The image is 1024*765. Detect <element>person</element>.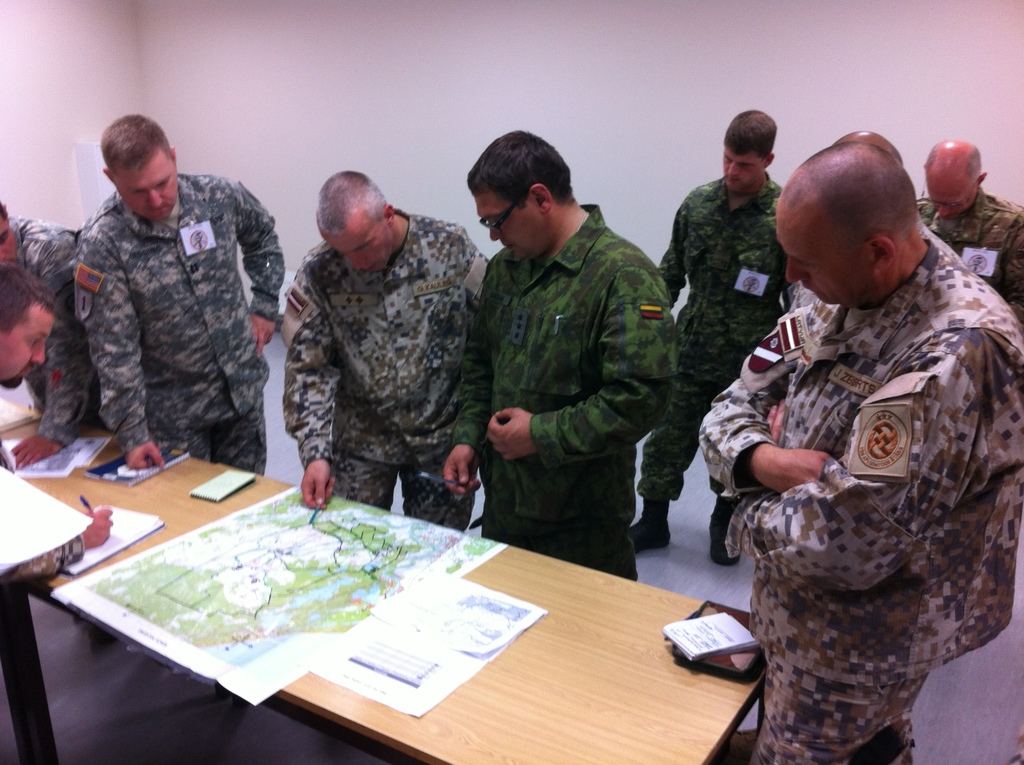
Detection: detection(30, 115, 280, 512).
